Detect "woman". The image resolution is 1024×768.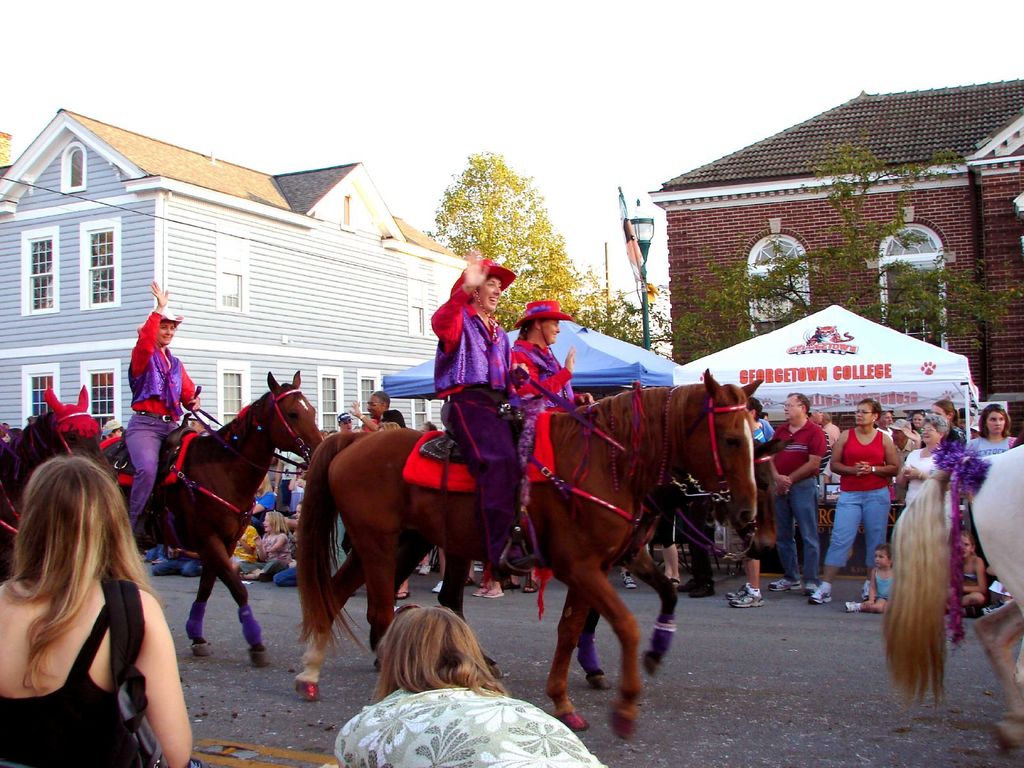
bbox(337, 605, 601, 767).
